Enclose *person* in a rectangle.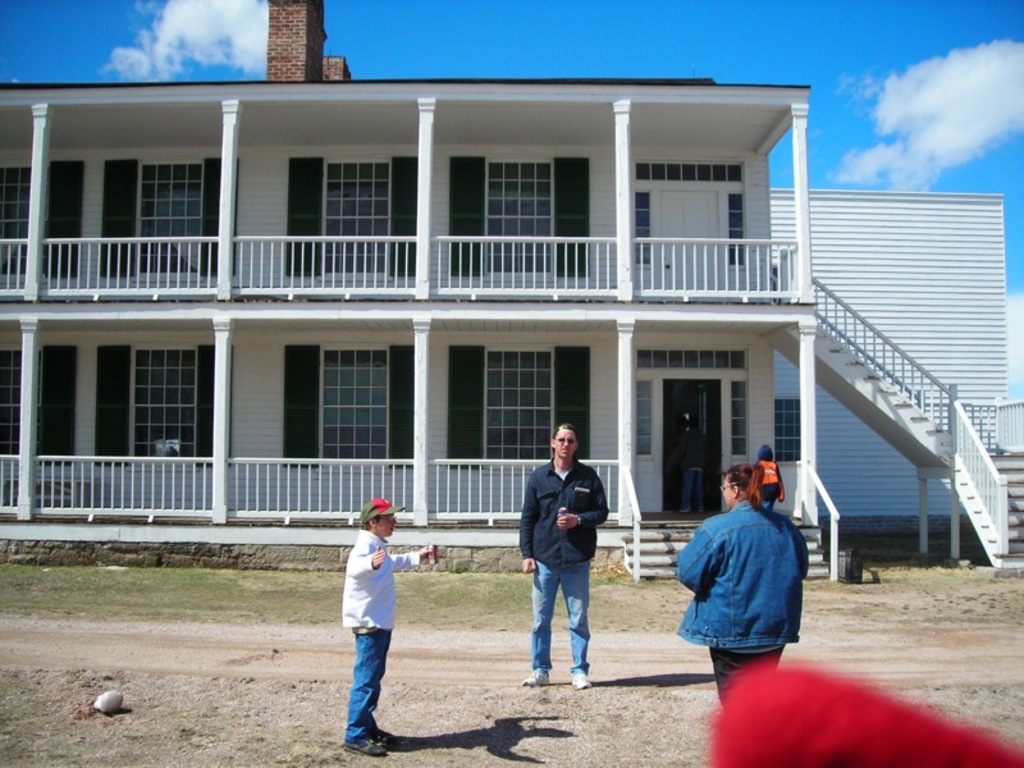
(x1=518, y1=422, x2=612, y2=694).
